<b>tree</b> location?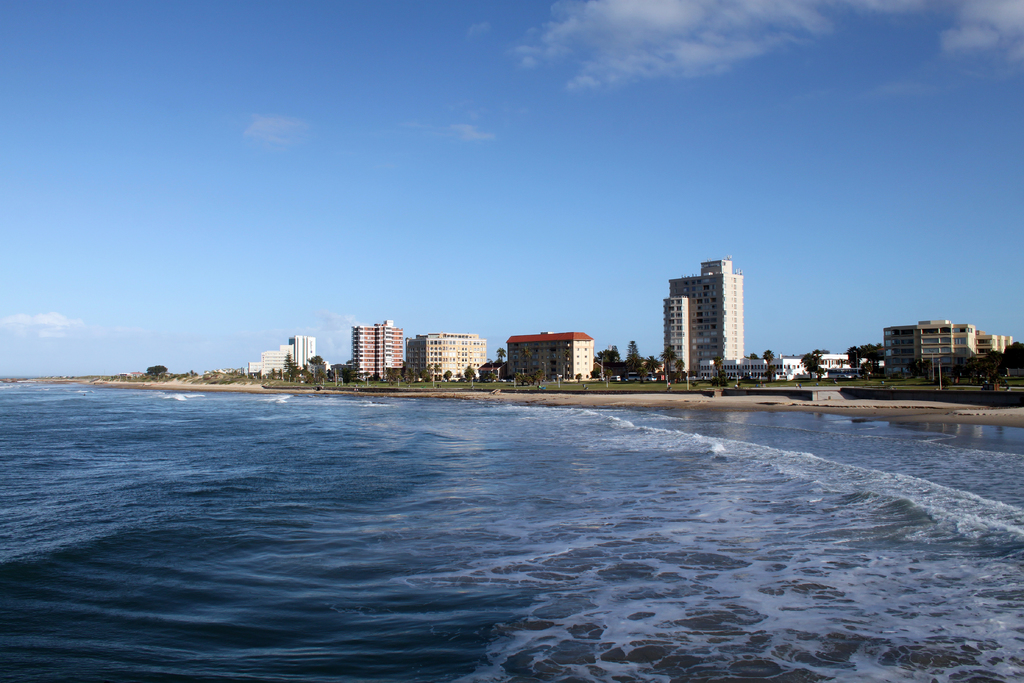
(x1=714, y1=356, x2=726, y2=385)
